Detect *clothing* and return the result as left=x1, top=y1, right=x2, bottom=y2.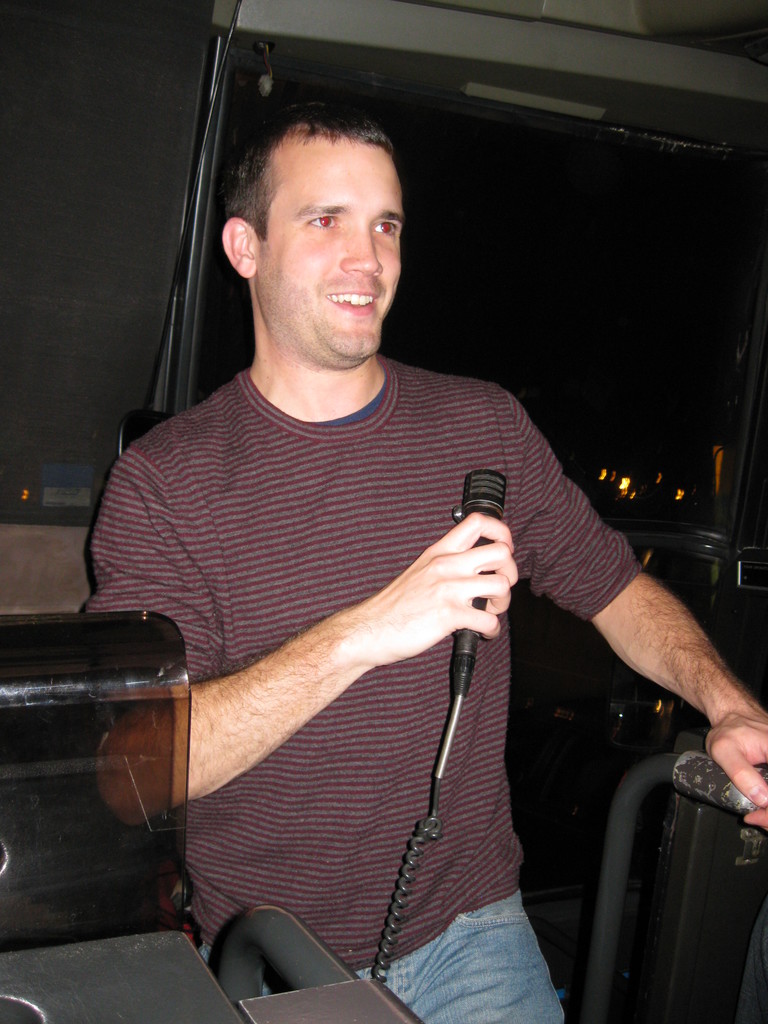
left=122, top=235, right=628, bottom=1000.
